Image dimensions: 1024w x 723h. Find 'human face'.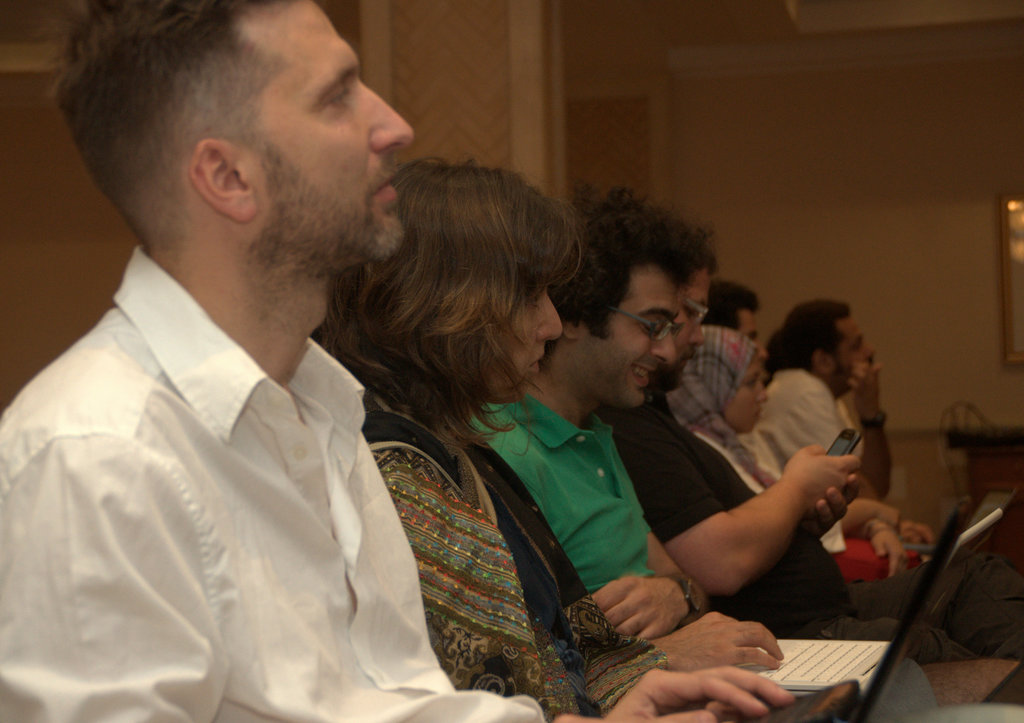
<region>504, 282, 563, 396</region>.
